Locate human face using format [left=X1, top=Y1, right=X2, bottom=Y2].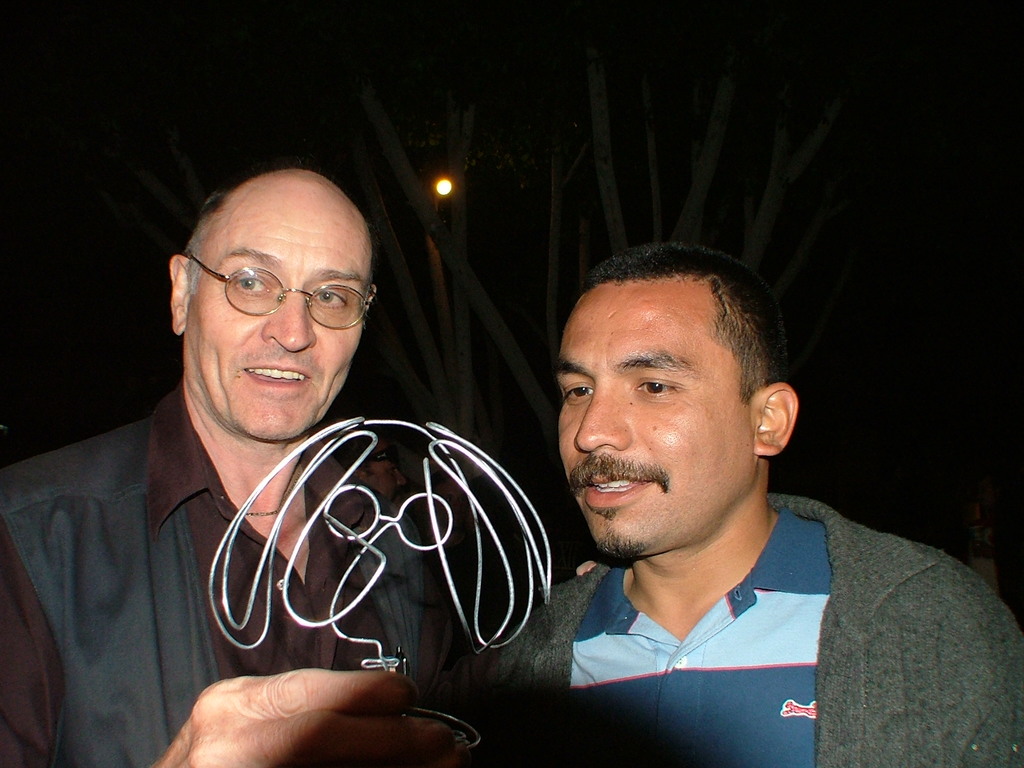
[left=189, top=197, right=360, bottom=440].
